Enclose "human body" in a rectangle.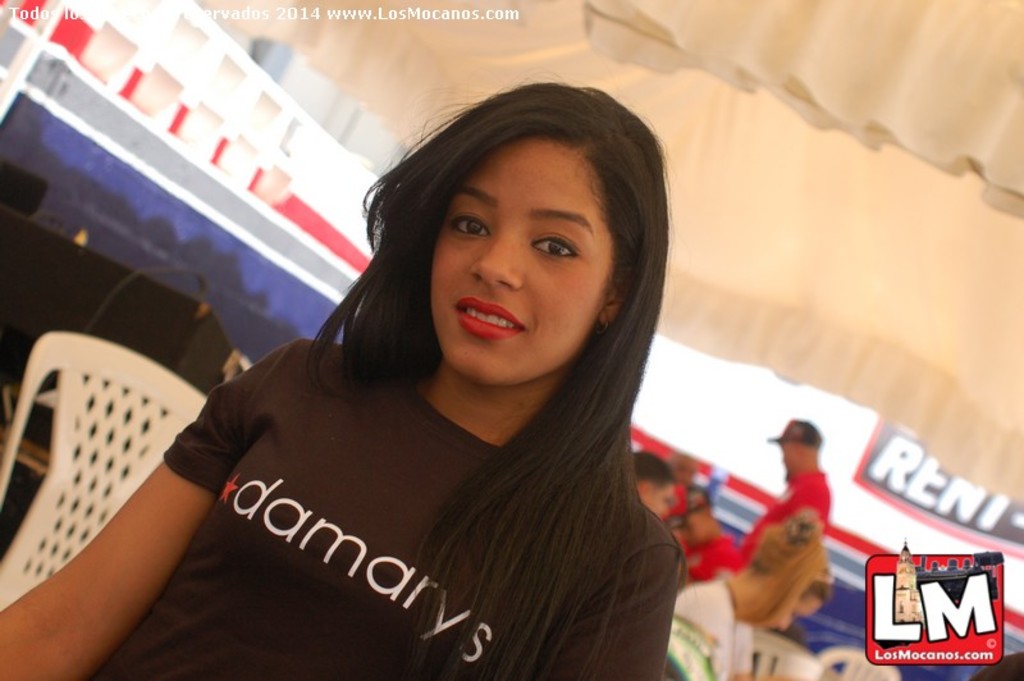
<region>735, 463, 837, 554</region>.
